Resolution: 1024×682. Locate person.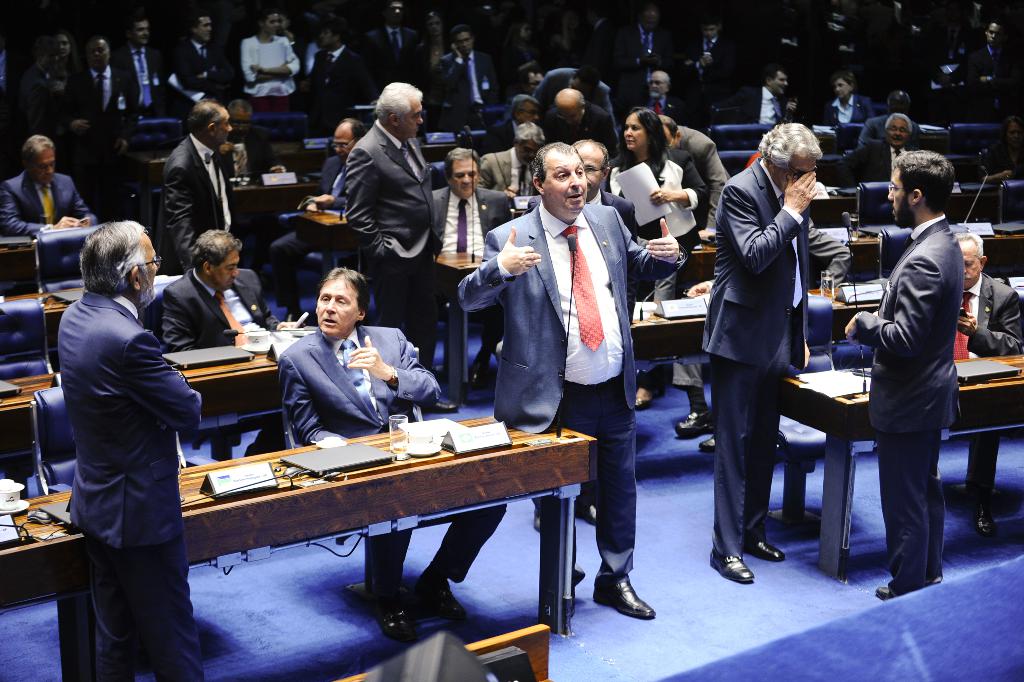
locate(271, 118, 371, 324).
